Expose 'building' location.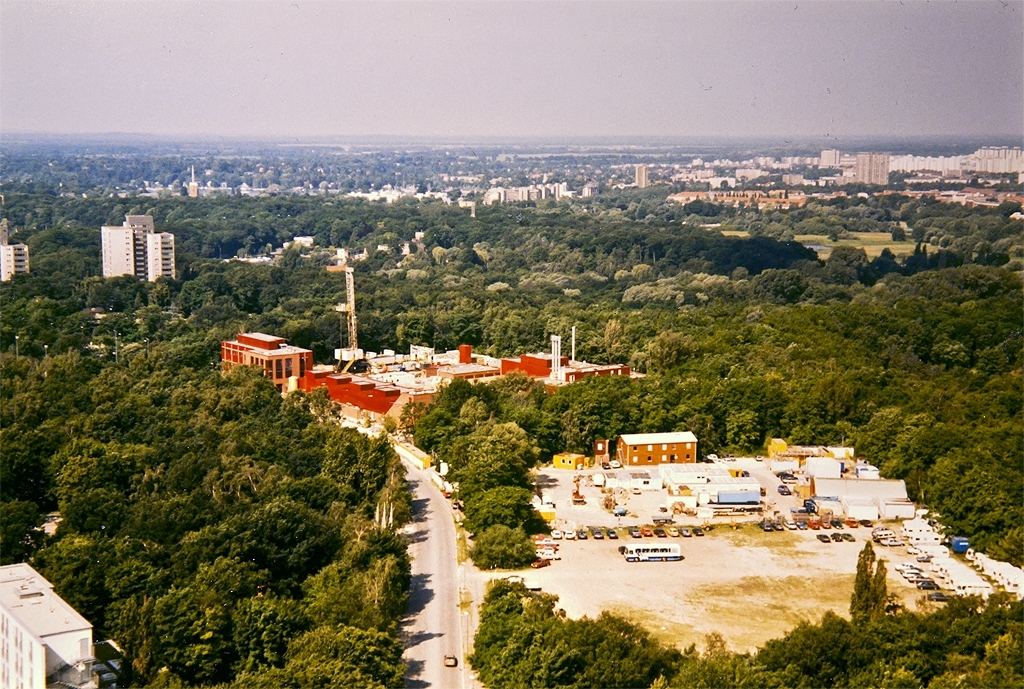
Exposed at box(839, 147, 892, 185).
